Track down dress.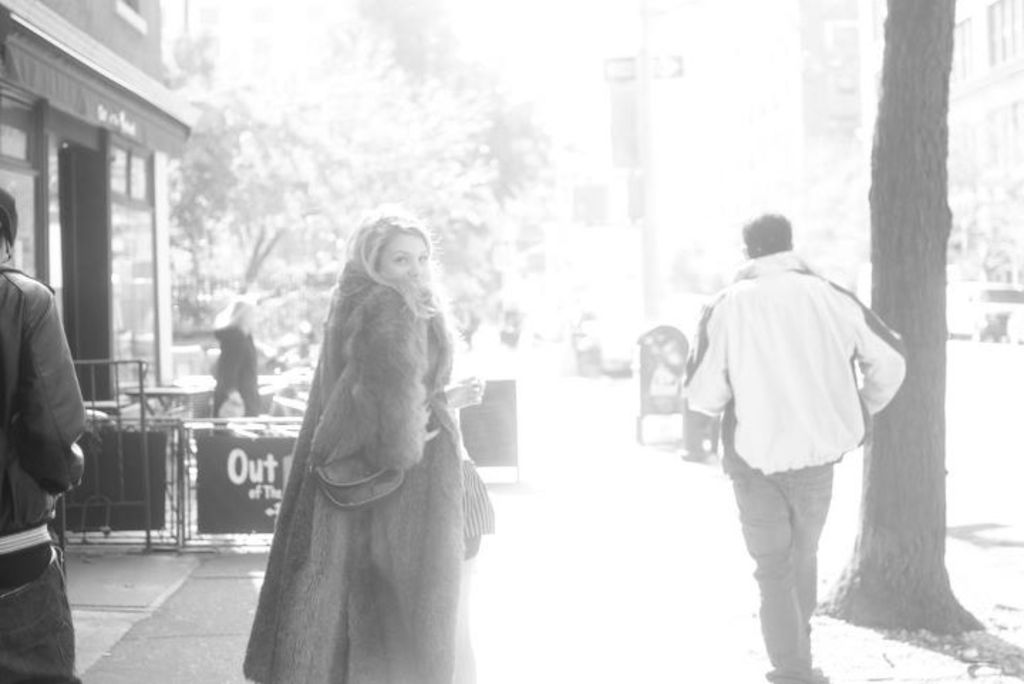
Tracked to bbox(210, 320, 279, 424).
